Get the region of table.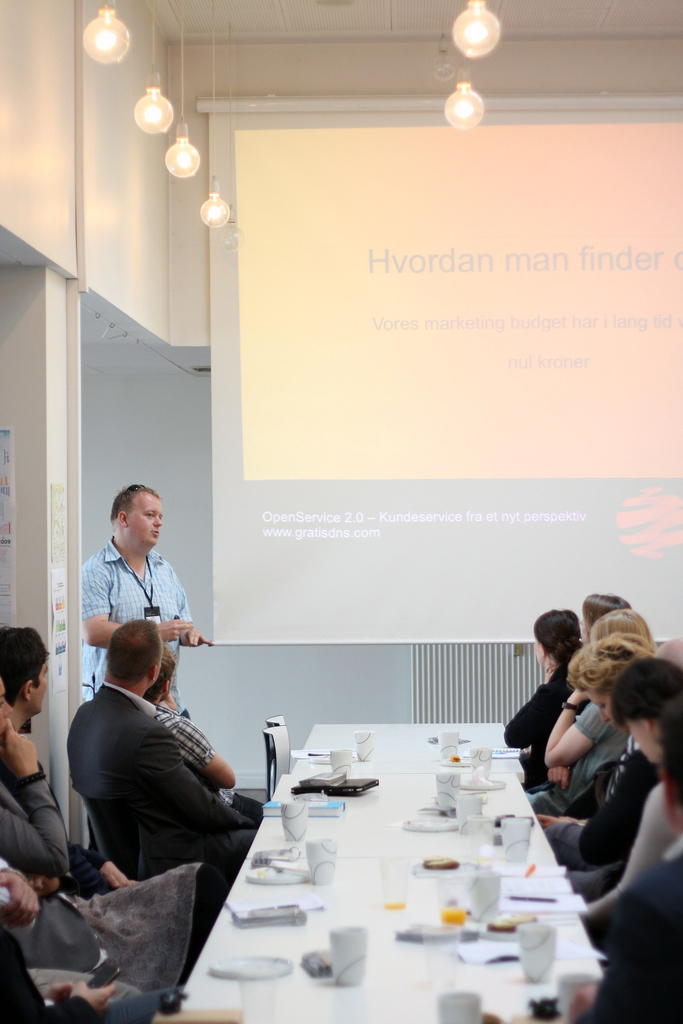
detection(151, 730, 632, 1023).
